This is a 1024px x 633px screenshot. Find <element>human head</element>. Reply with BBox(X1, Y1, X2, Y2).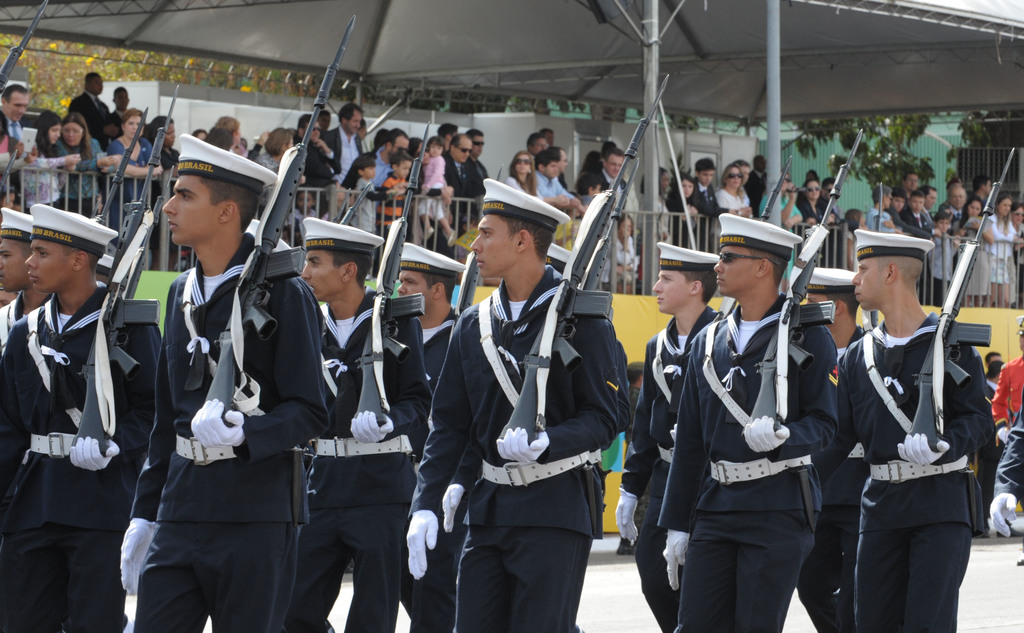
BBox(390, 150, 412, 177).
